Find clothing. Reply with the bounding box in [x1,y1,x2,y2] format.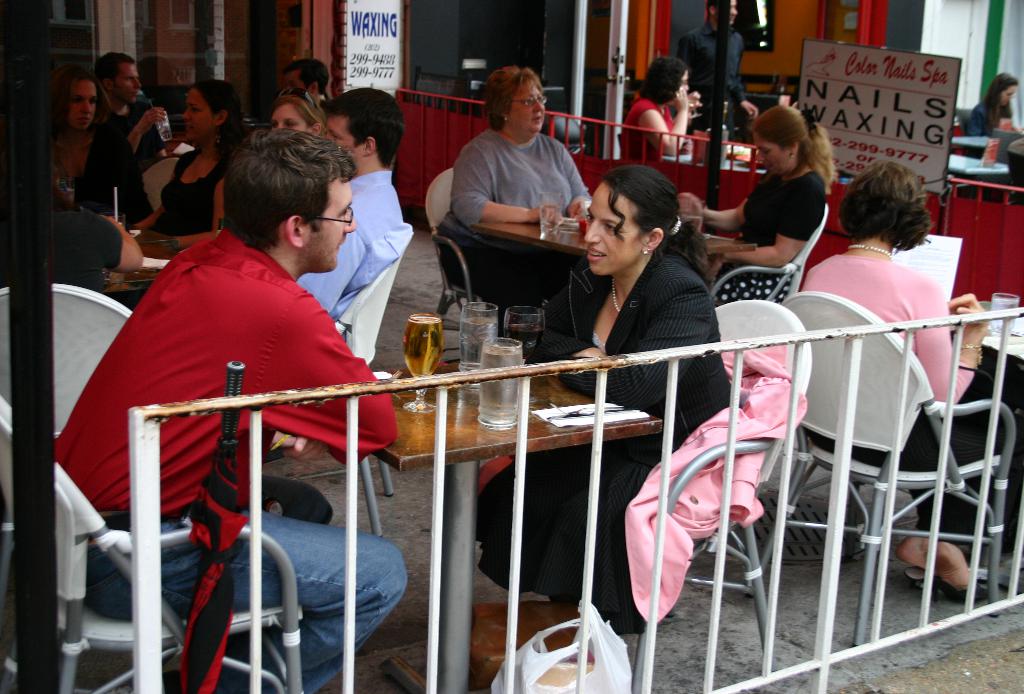
[95,94,164,169].
